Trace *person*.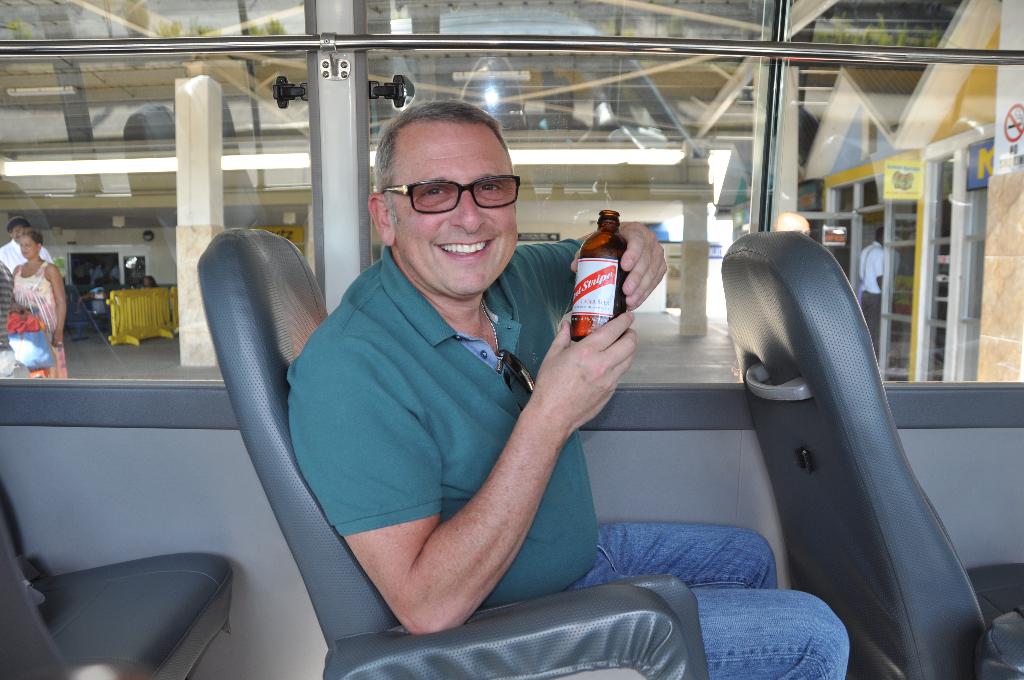
Traced to bbox(278, 95, 854, 679).
